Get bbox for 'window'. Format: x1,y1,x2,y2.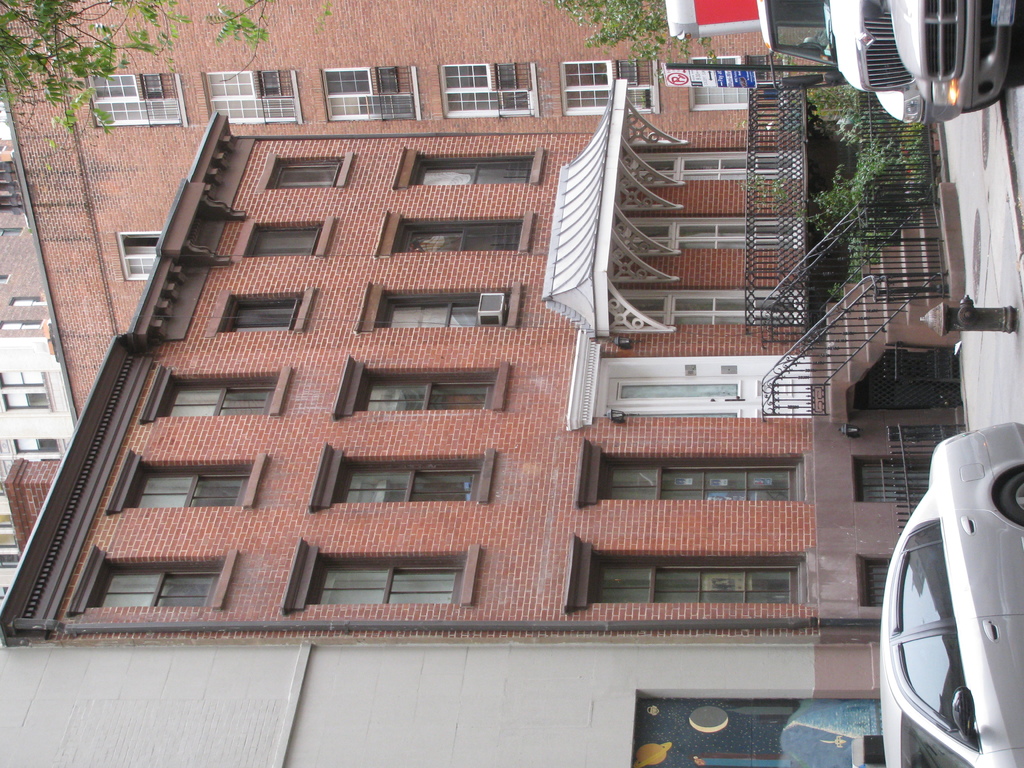
686,57,751,118.
